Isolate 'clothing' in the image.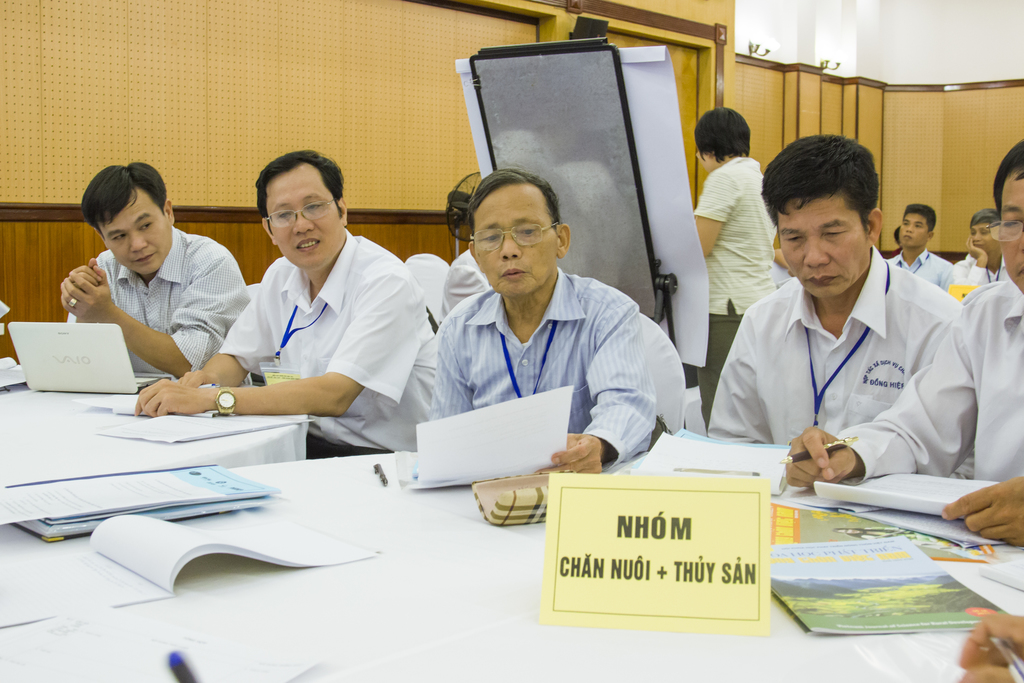
Isolated region: x1=828, y1=268, x2=1023, y2=487.
